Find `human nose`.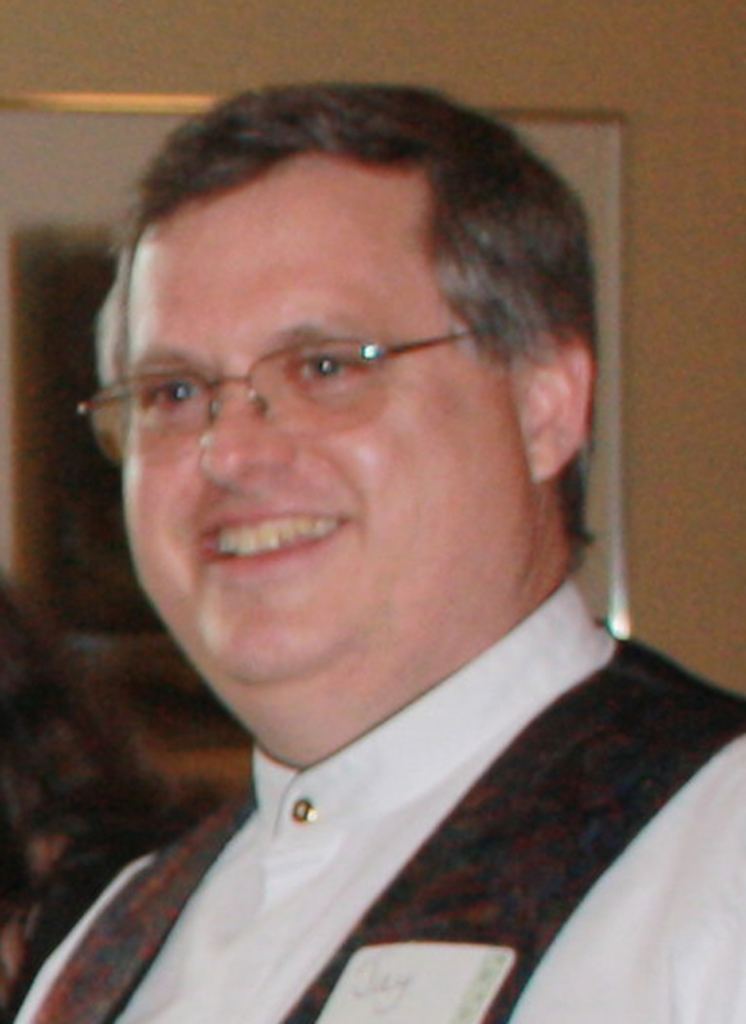
box(200, 366, 293, 486).
